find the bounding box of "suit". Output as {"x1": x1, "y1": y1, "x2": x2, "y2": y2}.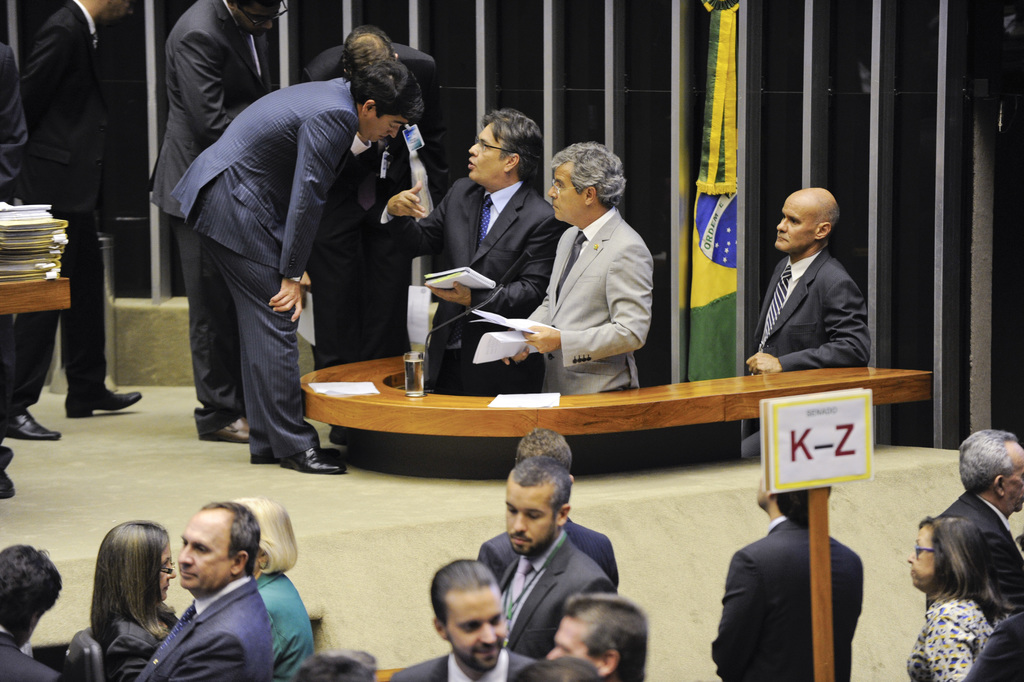
{"x1": 957, "y1": 606, "x2": 1023, "y2": 681}.
